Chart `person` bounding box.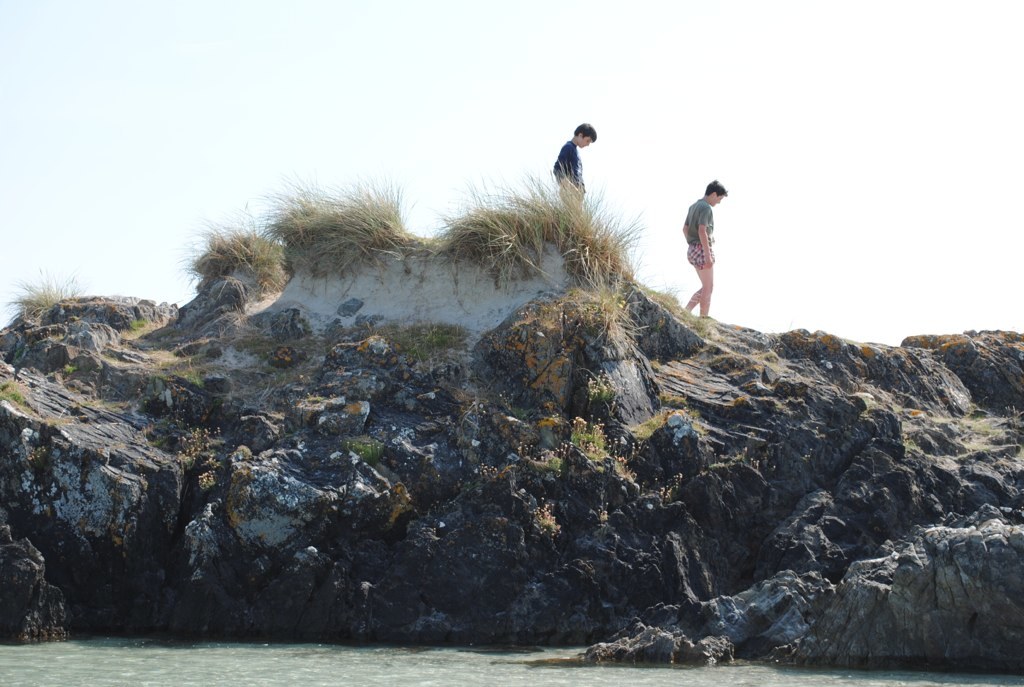
Charted: [678,181,728,317].
